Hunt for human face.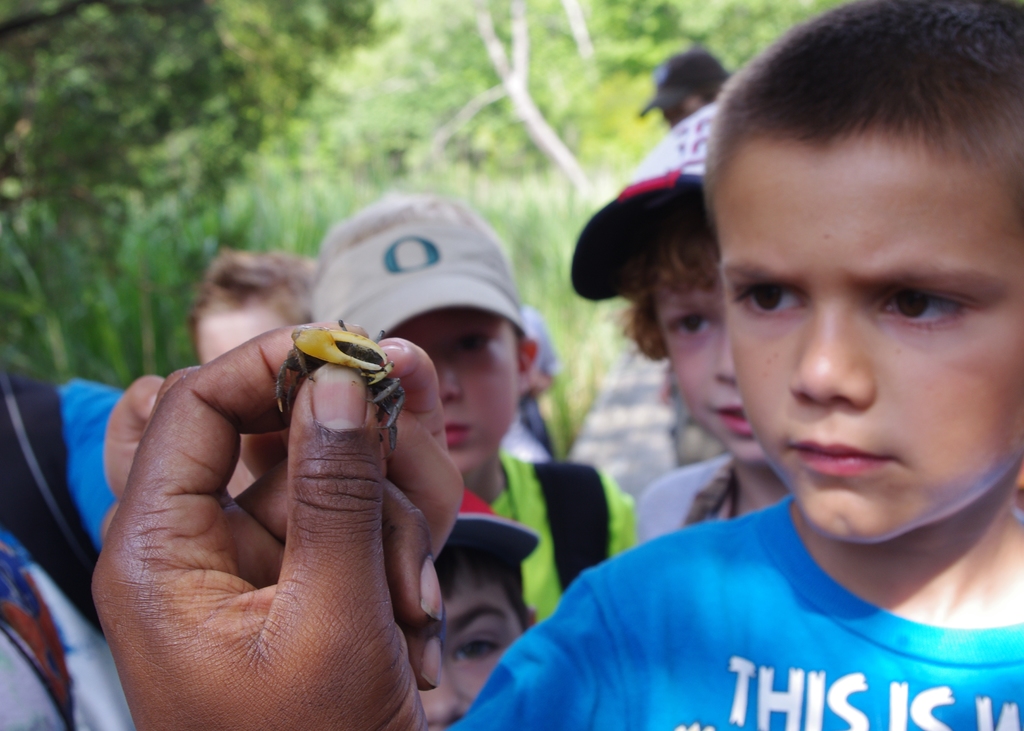
Hunted down at [417,565,519,730].
